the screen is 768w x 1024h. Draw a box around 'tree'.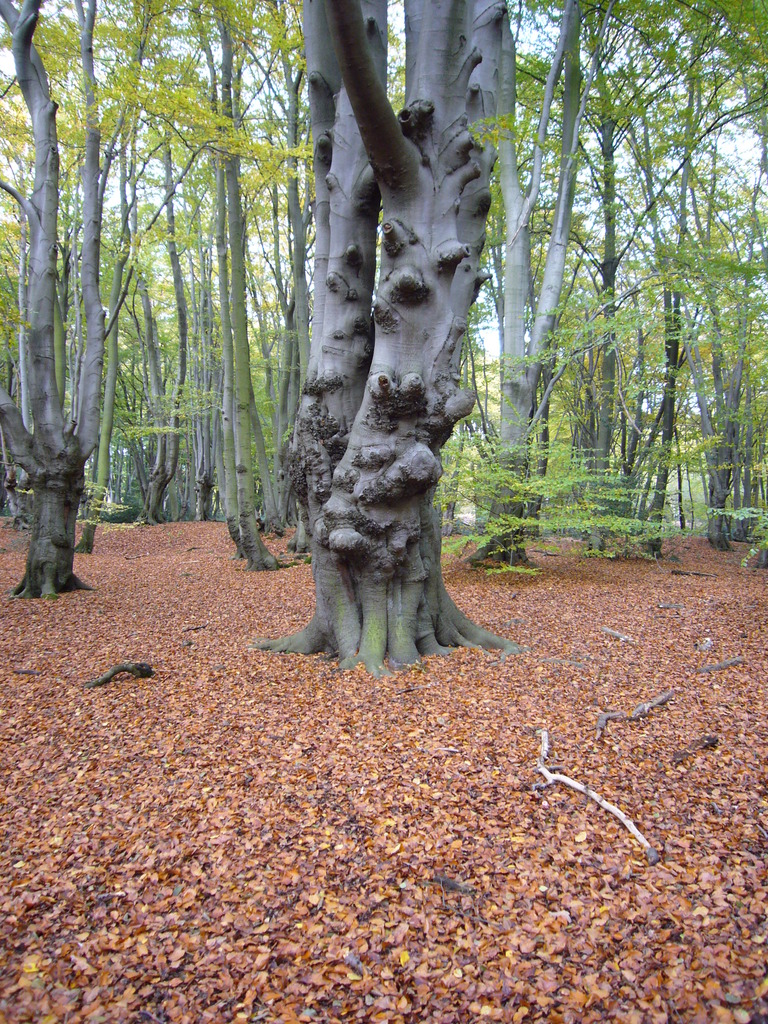
(left=636, top=0, right=767, bottom=505).
